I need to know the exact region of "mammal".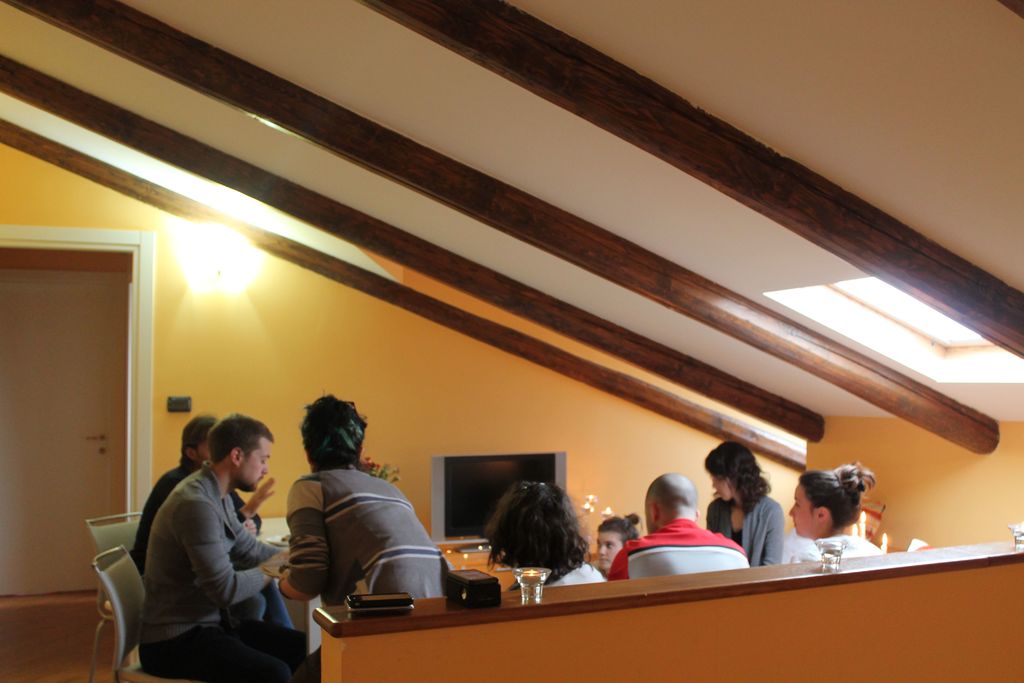
Region: <bbox>483, 477, 598, 582</bbox>.
